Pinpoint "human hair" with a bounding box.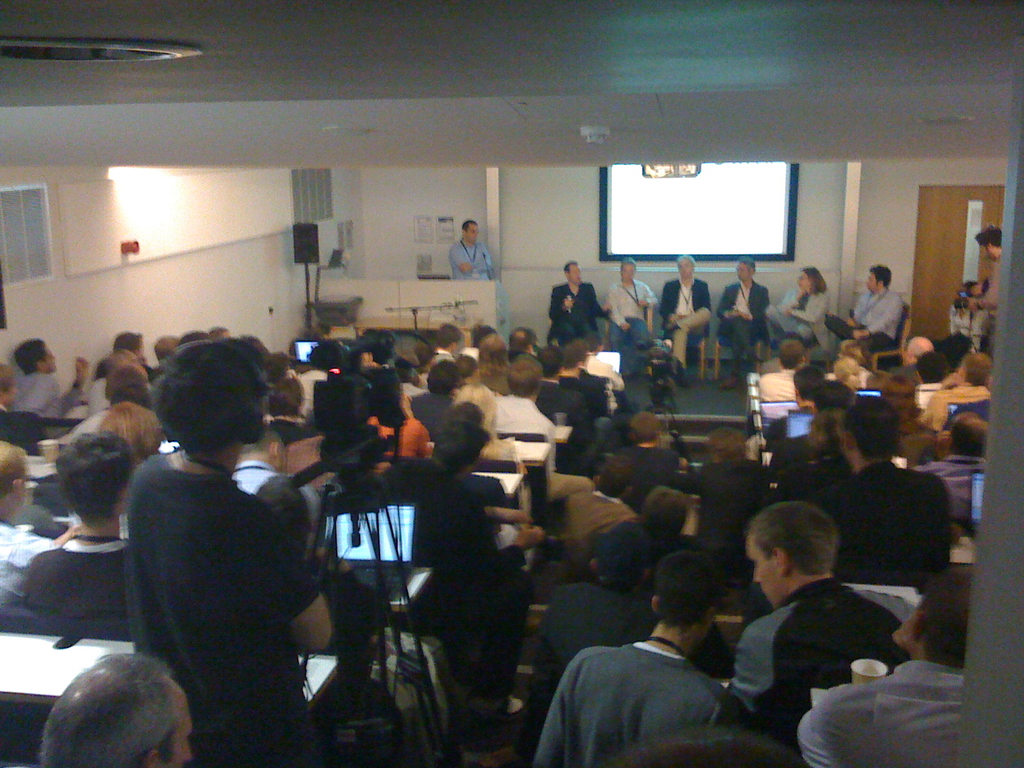
<region>794, 264, 831, 301</region>.
